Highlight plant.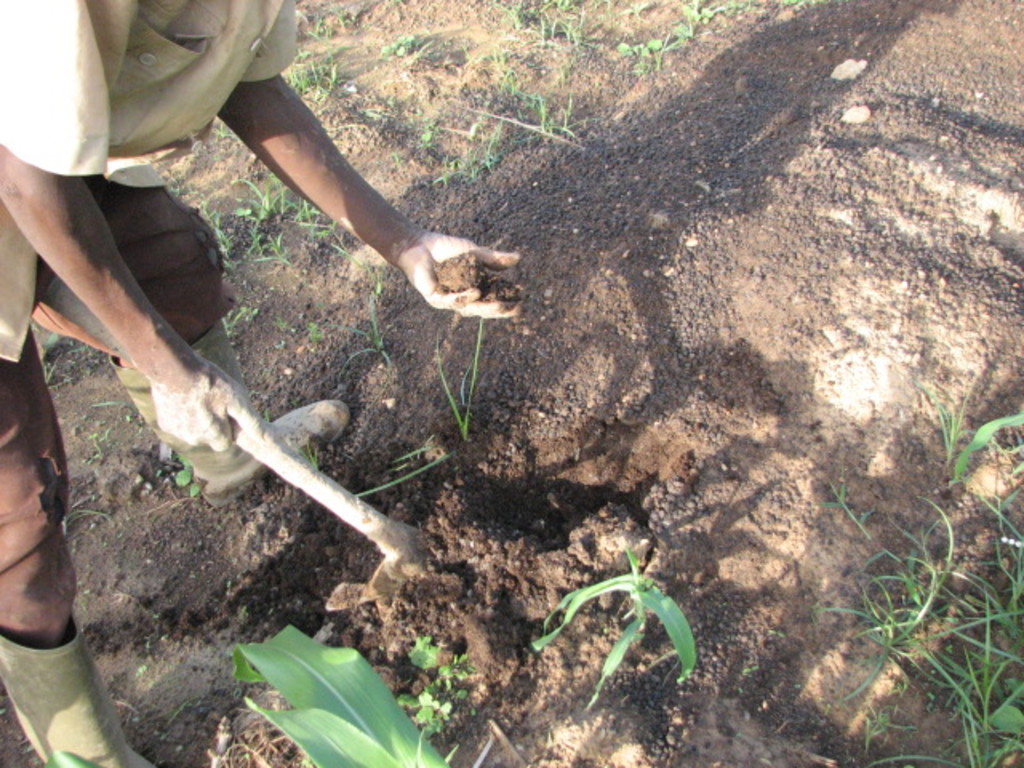
Highlighted region: 286/182/386/283.
